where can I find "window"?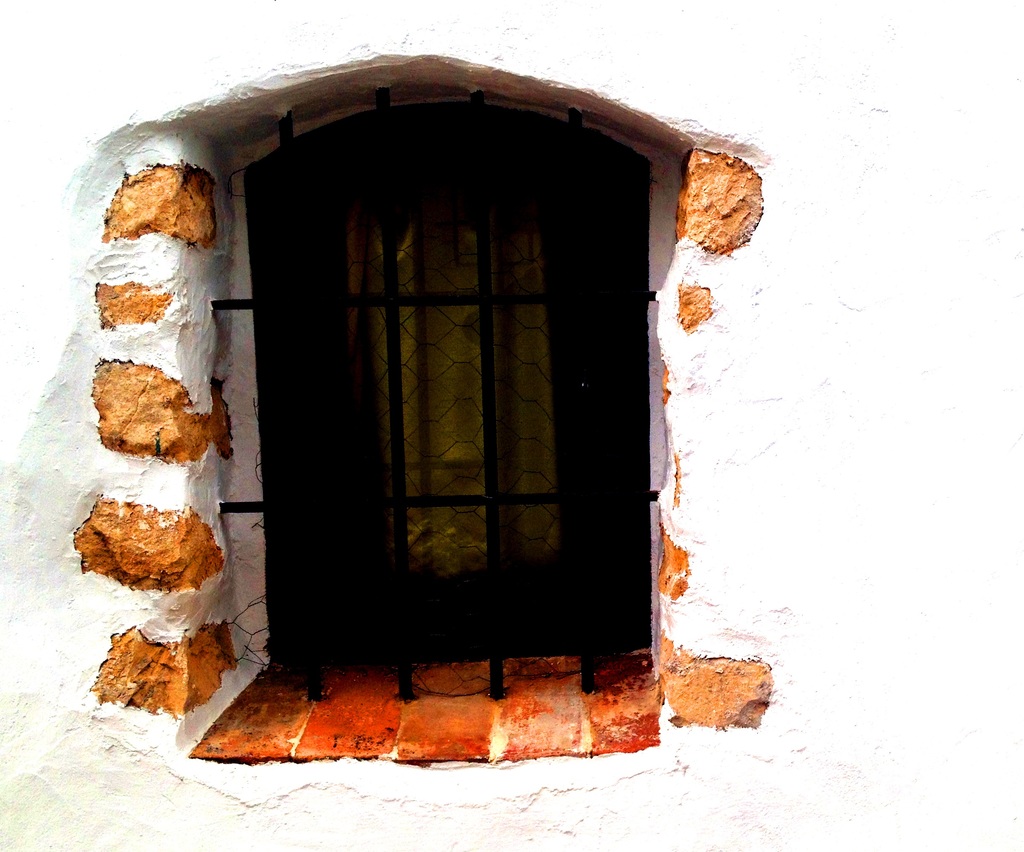
You can find it at <box>229,81,662,702</box>.
